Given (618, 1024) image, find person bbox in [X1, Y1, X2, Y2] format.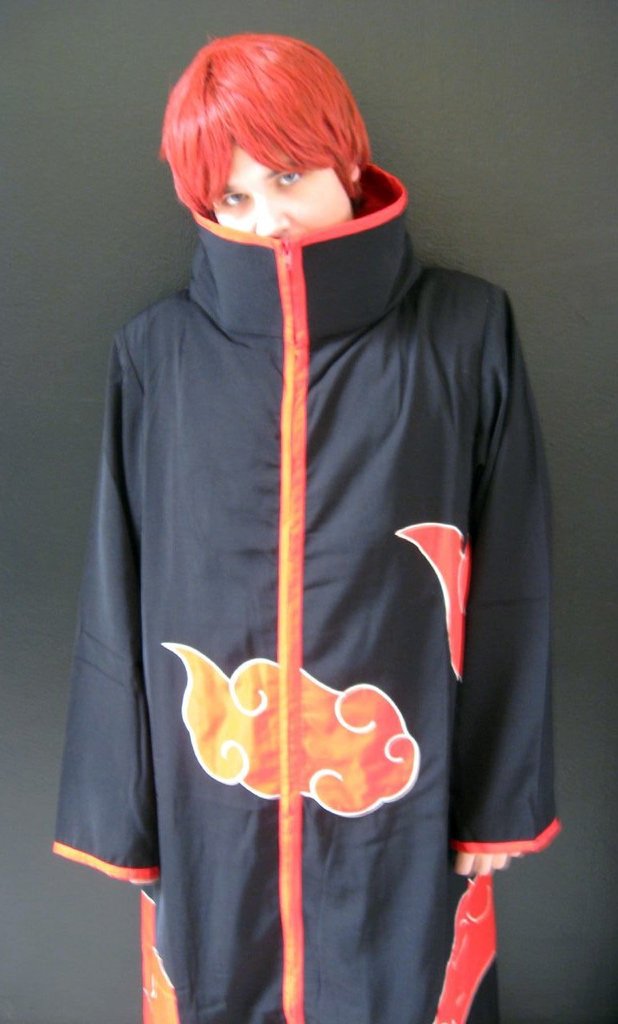
[49, 33, 570, 1023].
